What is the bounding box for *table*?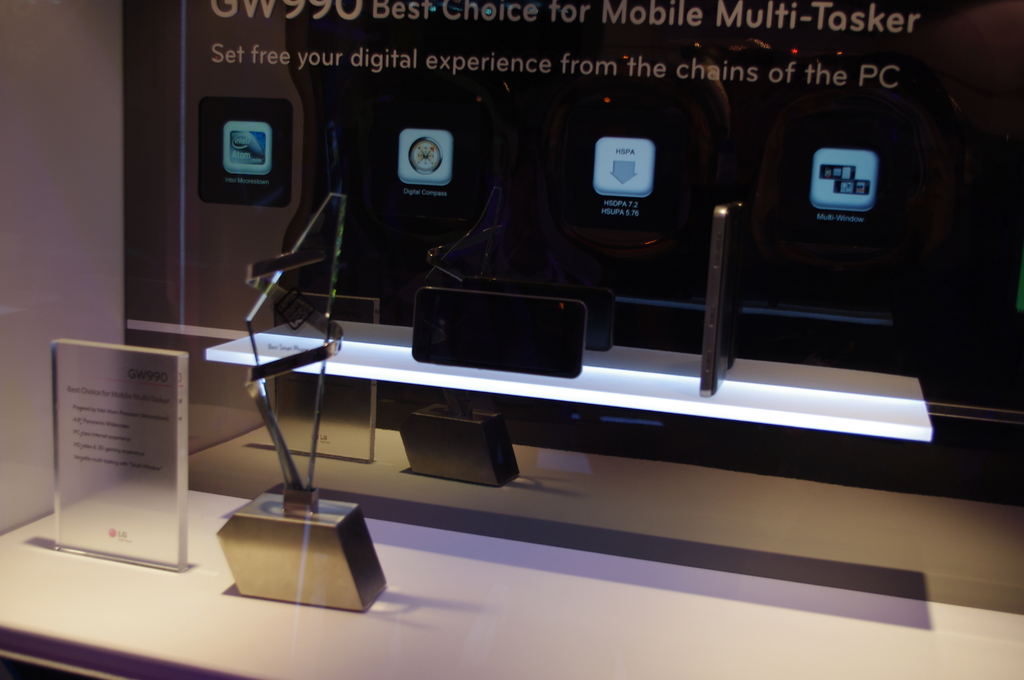
bbox=[215, 320, 935, 496].
